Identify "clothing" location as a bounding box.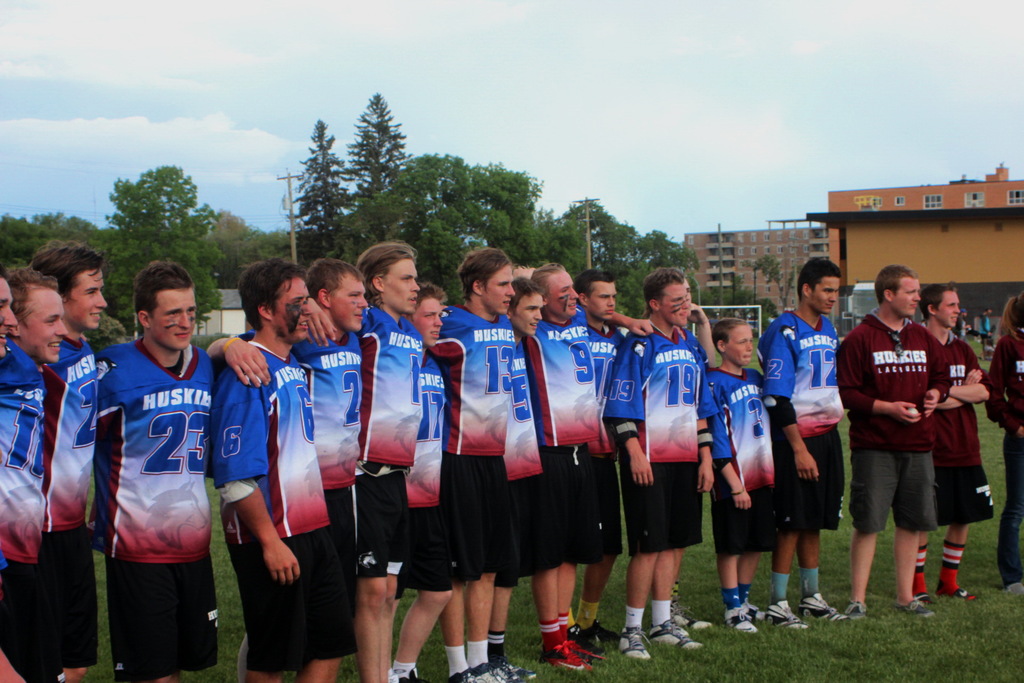
(86, 310, 215, 636).
